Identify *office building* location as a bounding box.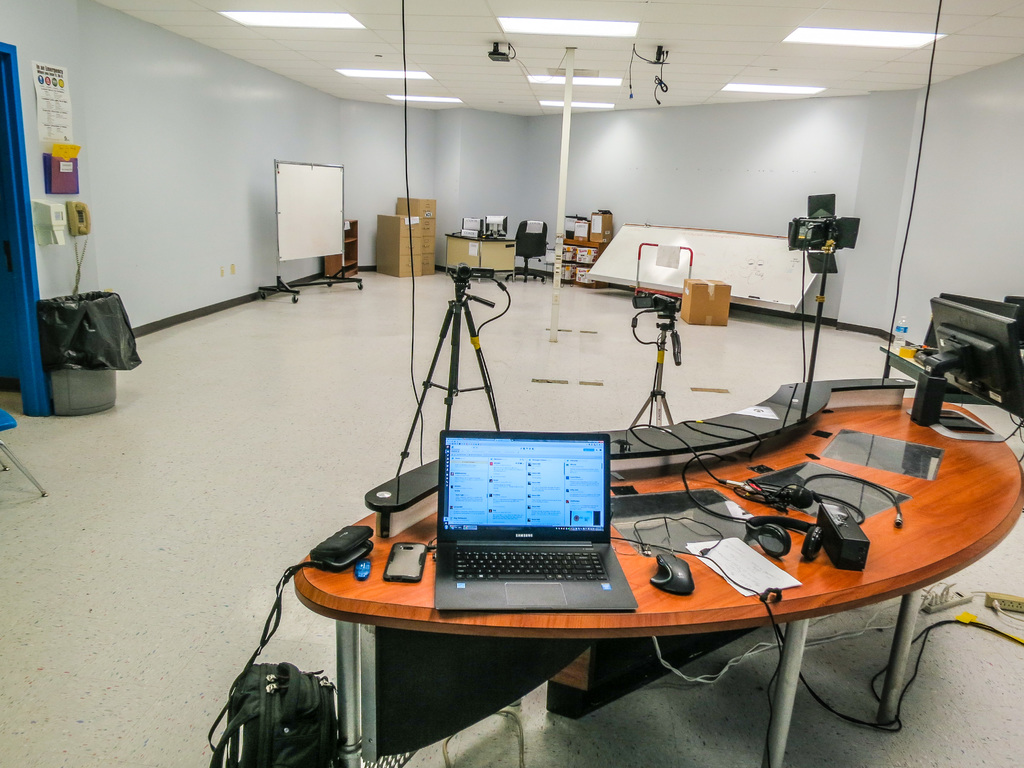
select_region(0, 0, 1023, 767).
